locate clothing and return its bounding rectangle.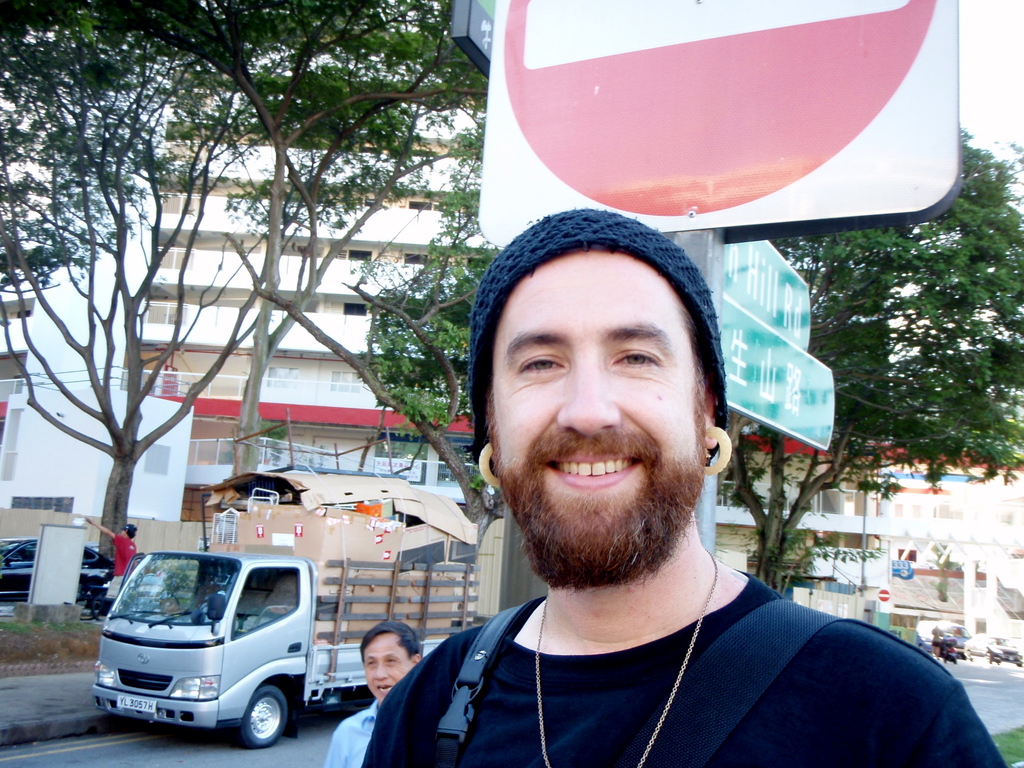
107:534:137:598.
